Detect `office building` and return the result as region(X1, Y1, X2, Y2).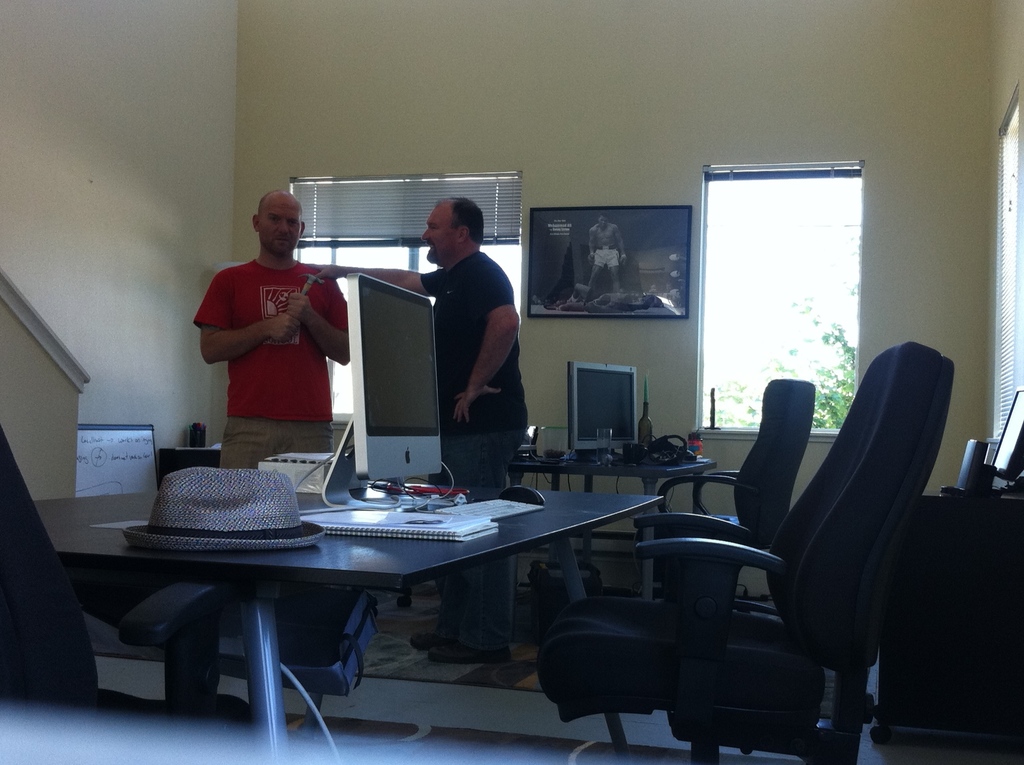
region(1, 102, 1023, 764).
